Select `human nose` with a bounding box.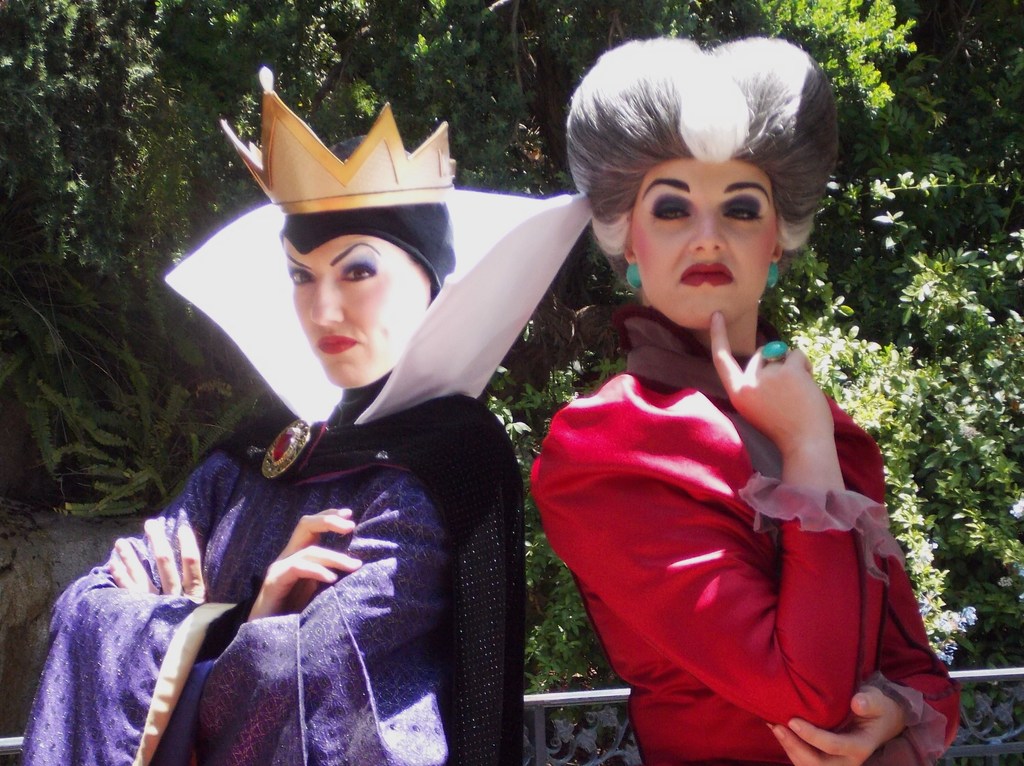
[310,279,343,334].
